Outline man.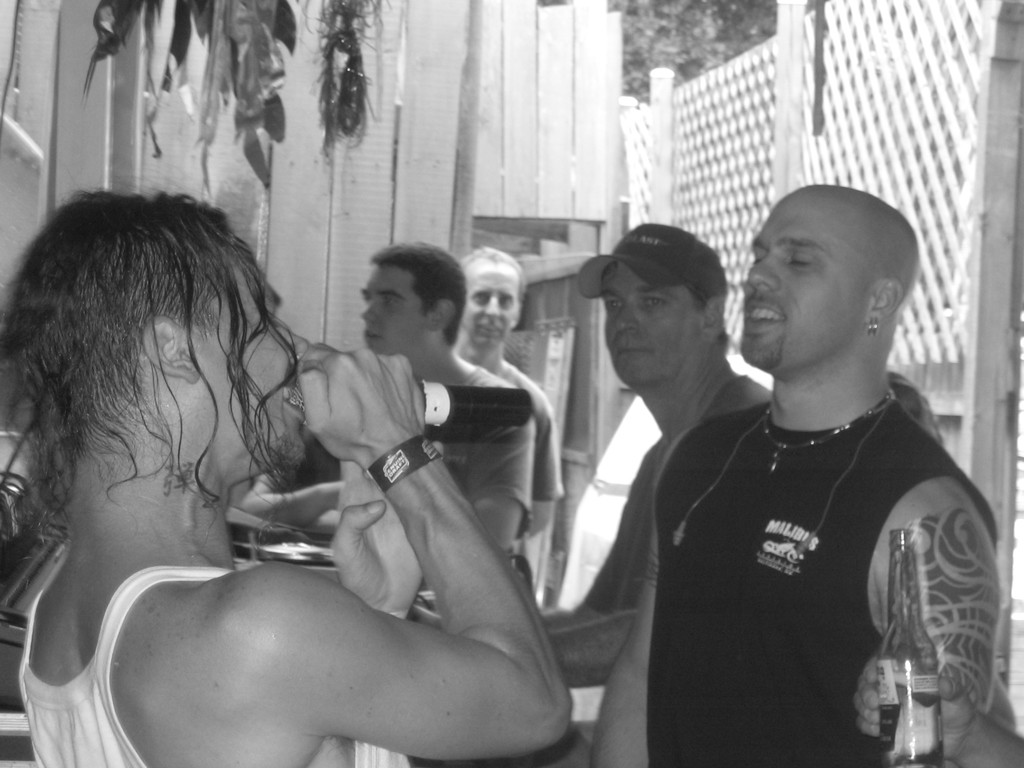
Outline: <box>408,223,778,689</box>.
